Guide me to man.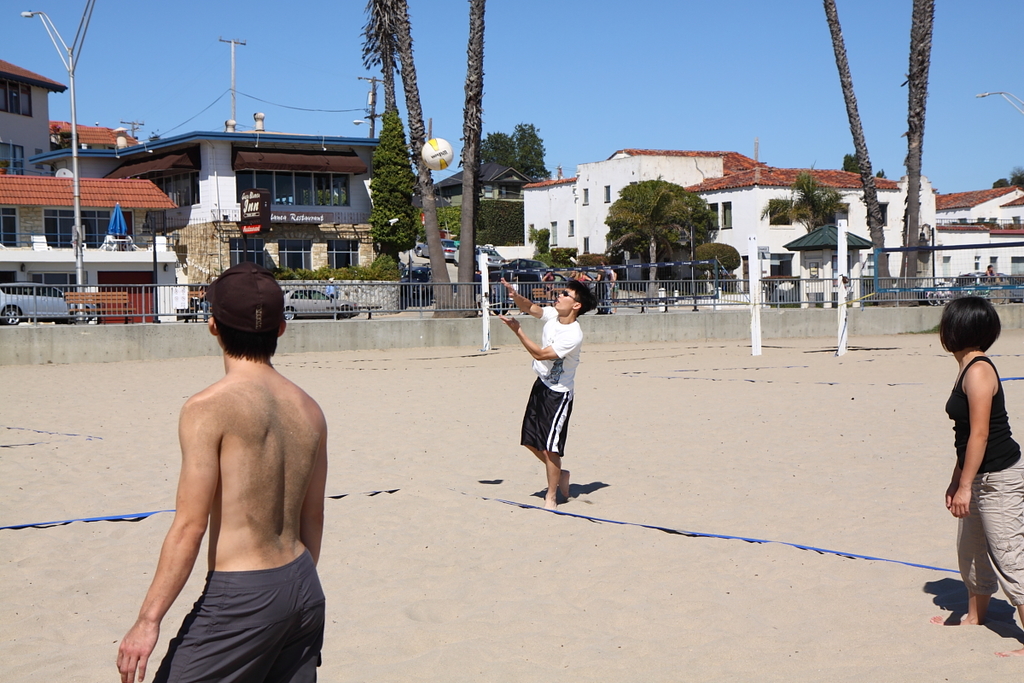
Guidance: box(493, 277, 596, 504).
